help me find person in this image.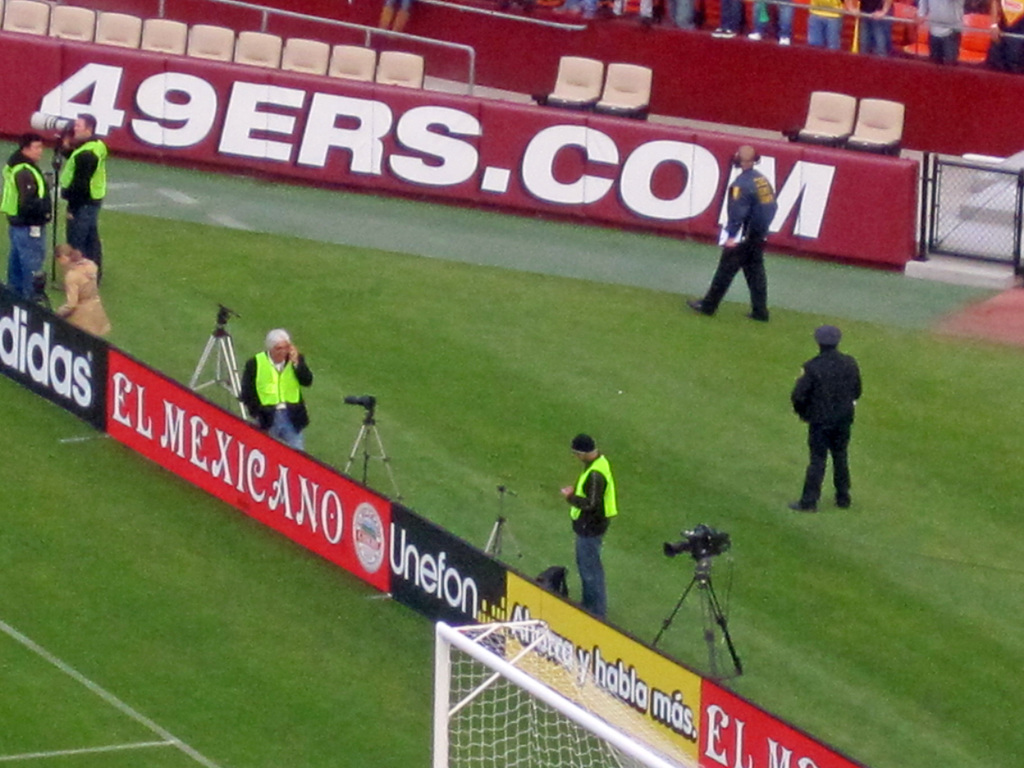
Found it: 687,146,776,322.
